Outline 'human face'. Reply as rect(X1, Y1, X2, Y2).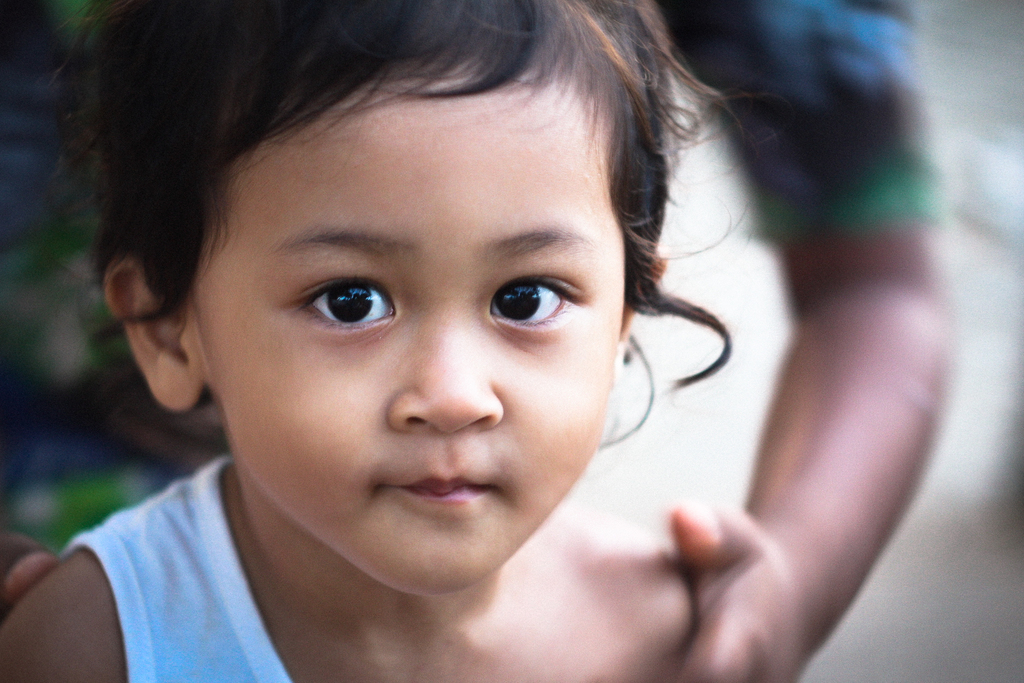
rect(199, 99, 631, 587).
